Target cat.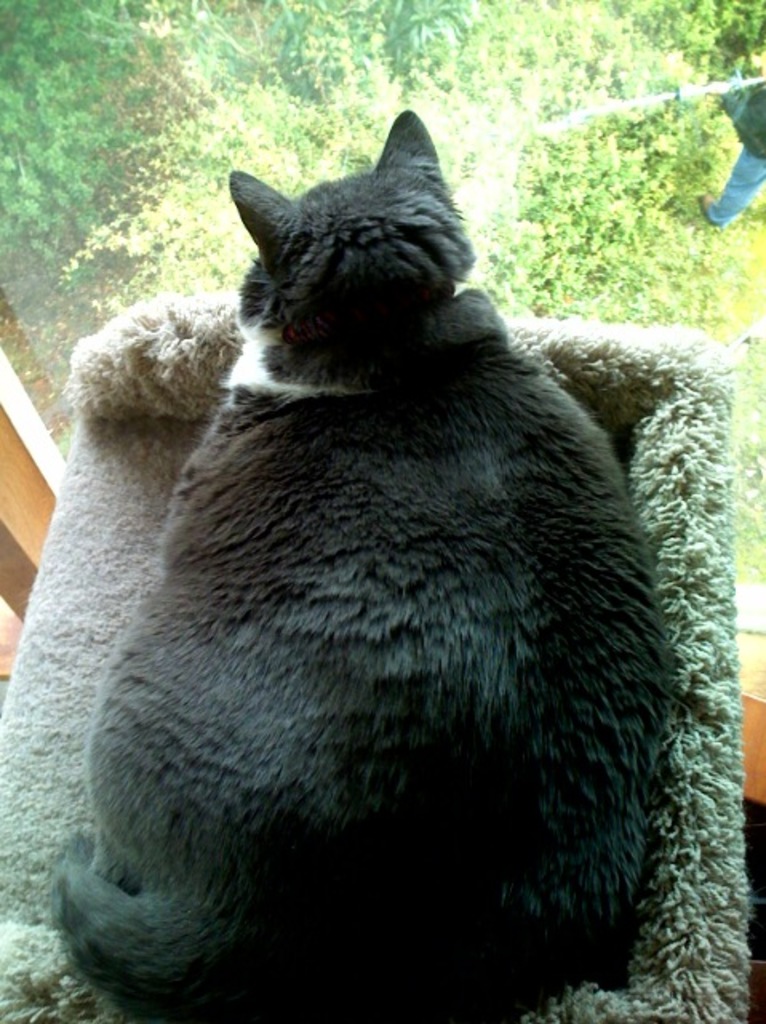
Target region: crop(46, 106, 683, 1022).
